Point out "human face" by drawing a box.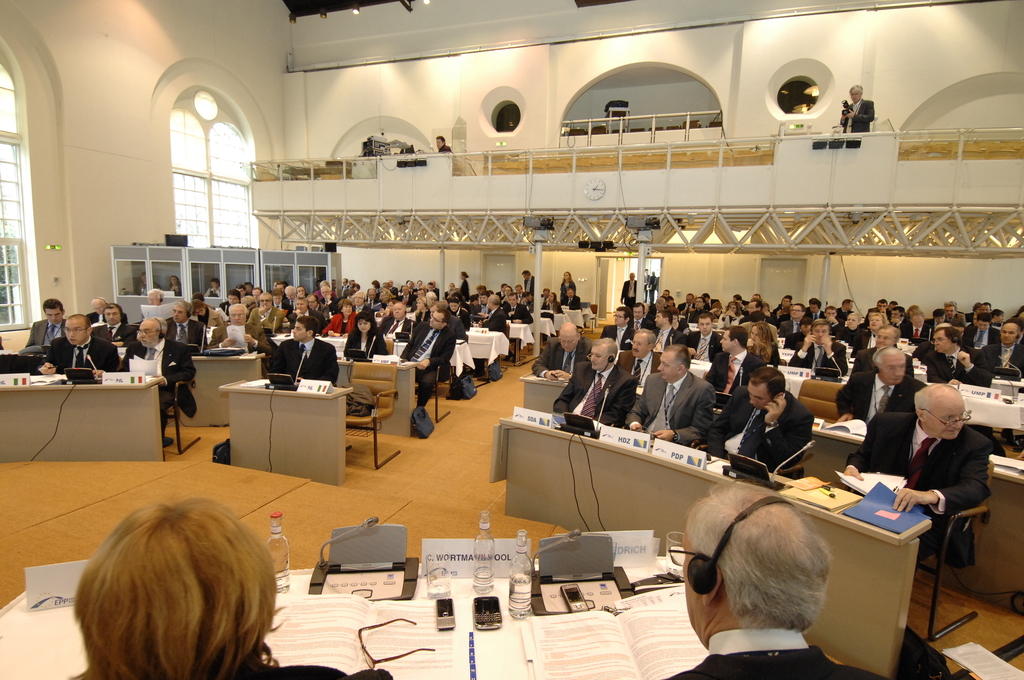
655 352 678 382.
